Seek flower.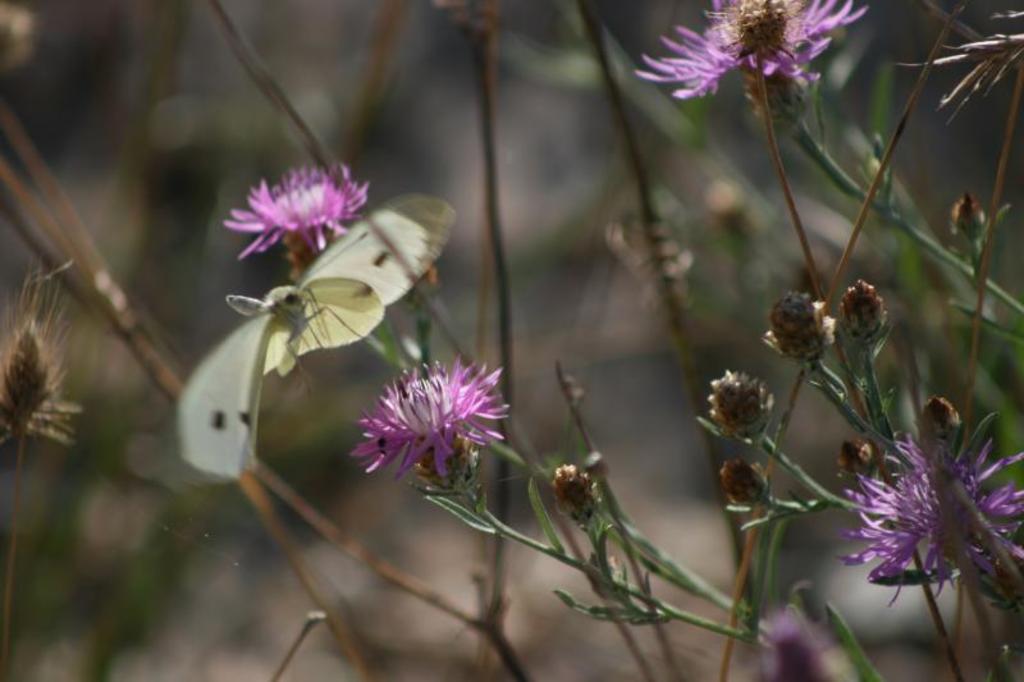
{"left": 223, "top": 163, "right": 371, "bottom": 261}.
